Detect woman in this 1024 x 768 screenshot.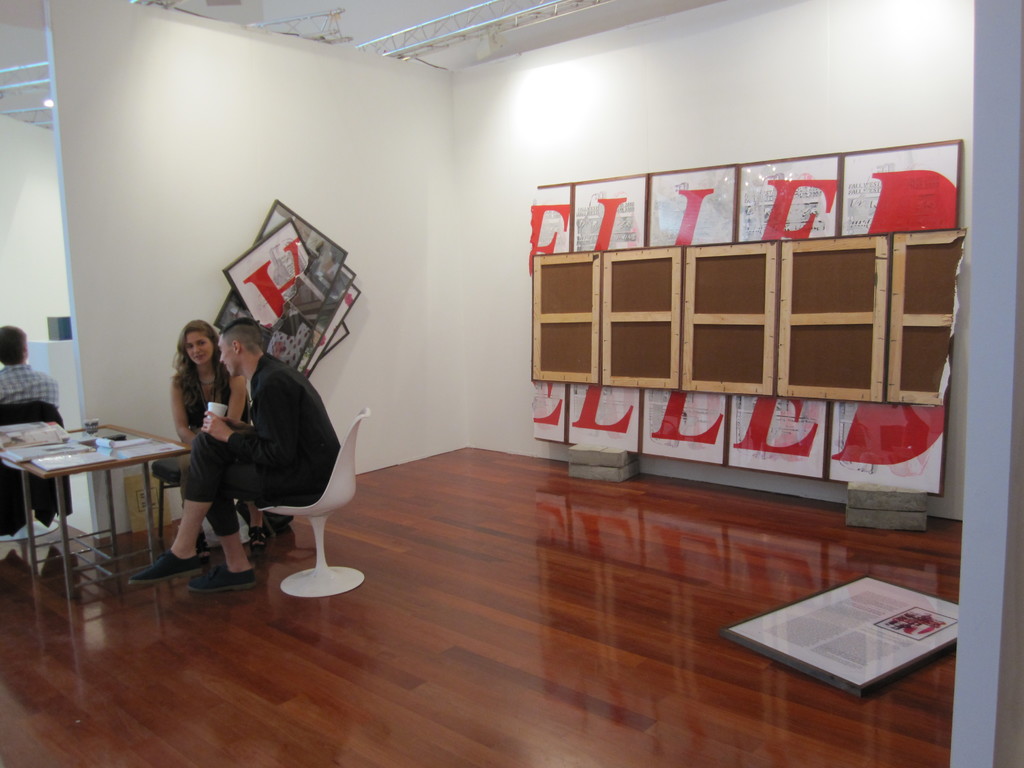
Detection: [168, 318, 298, 578].
